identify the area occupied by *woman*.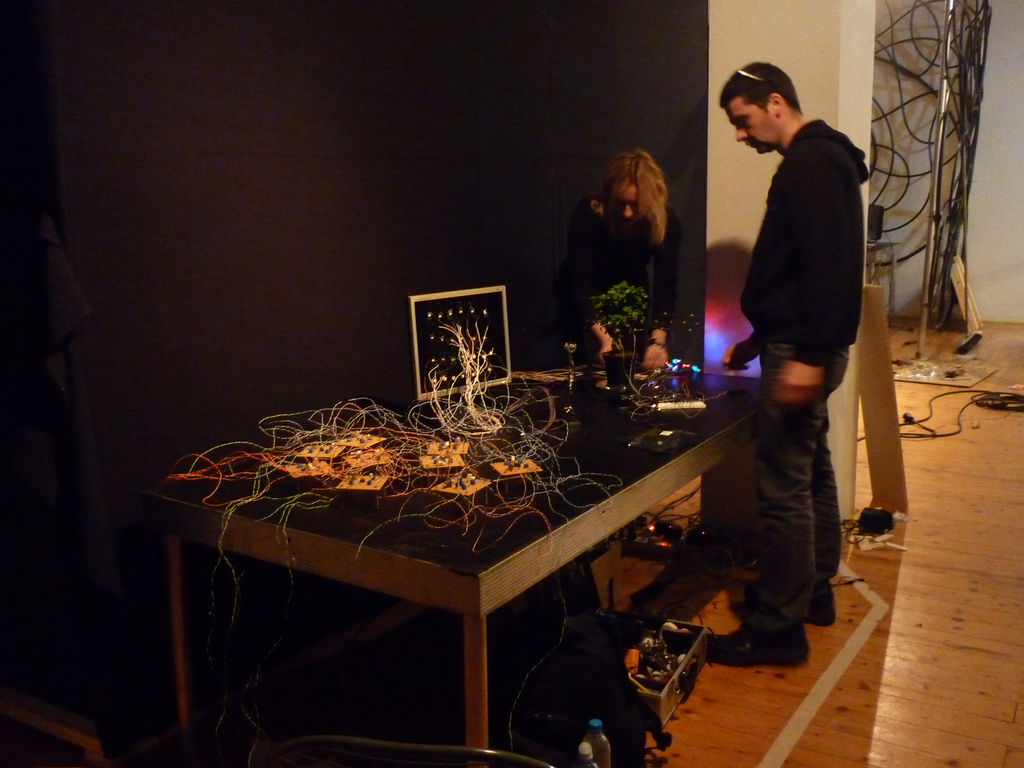
Area: 563,140,700,370.
